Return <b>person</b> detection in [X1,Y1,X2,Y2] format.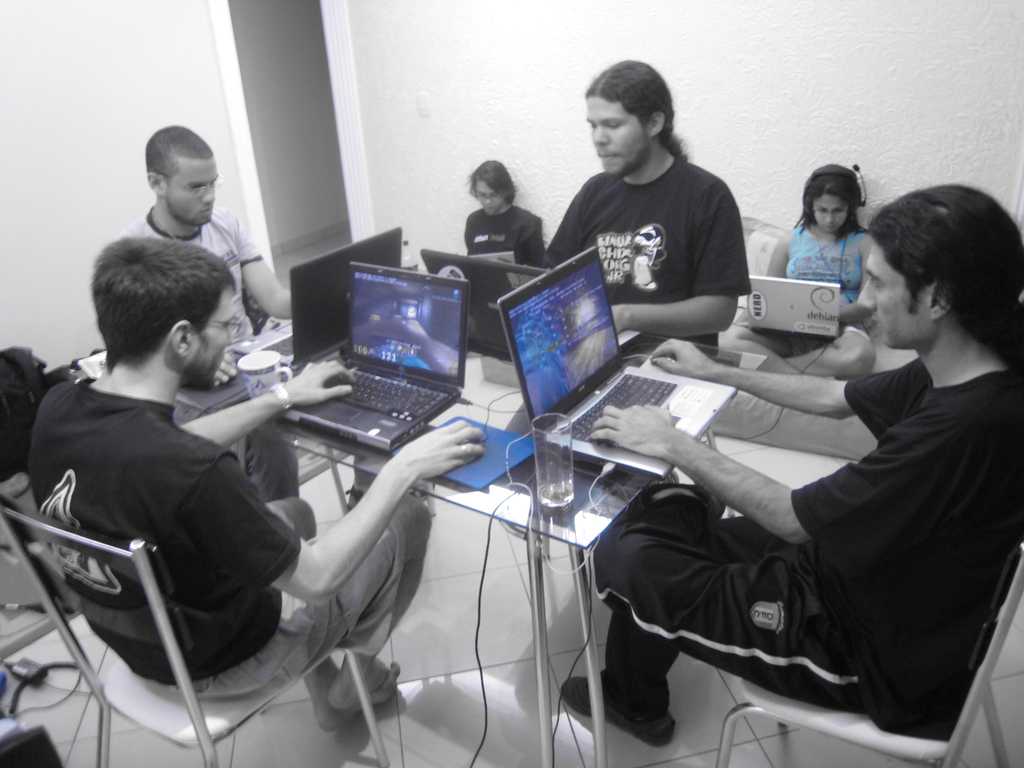
[557,188,1023,747].
